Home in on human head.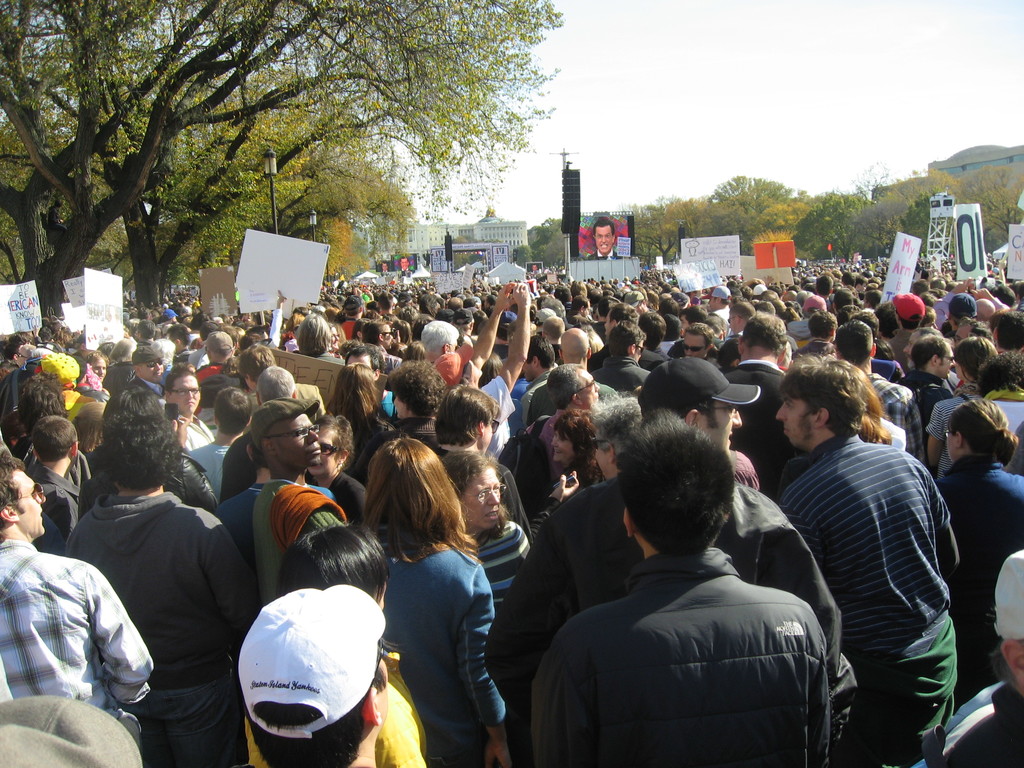
Homed in at [x1=211, y1=388, x2=251, y2=438].
